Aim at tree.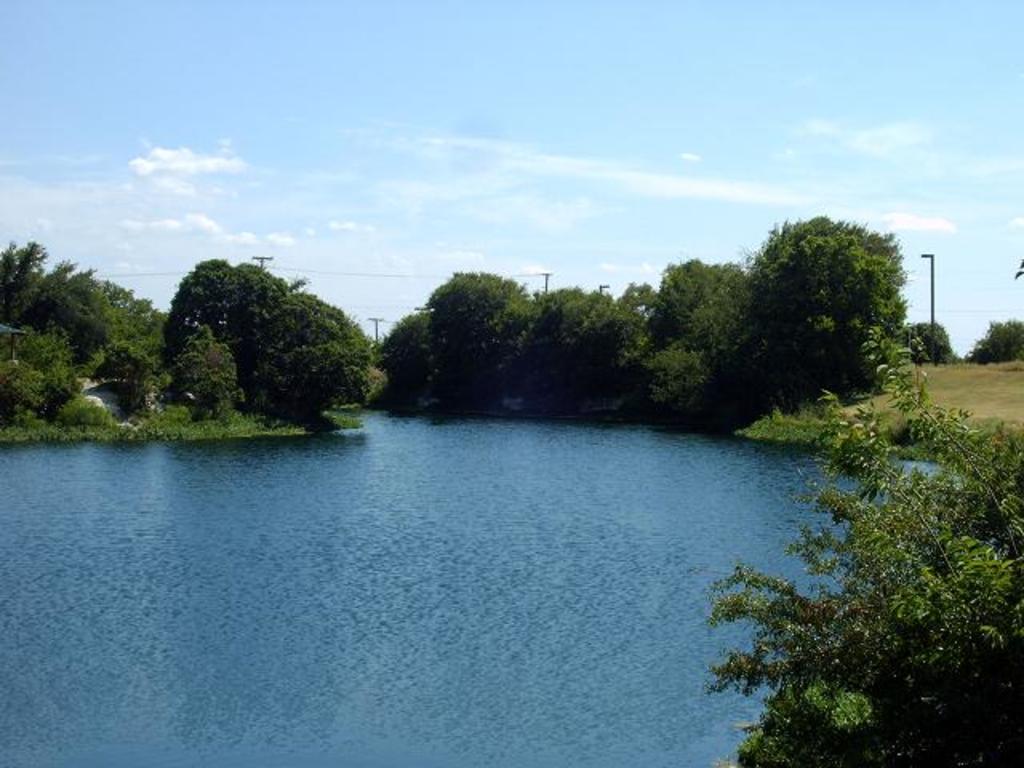
Aimed at (648, 261, 742, 435).
